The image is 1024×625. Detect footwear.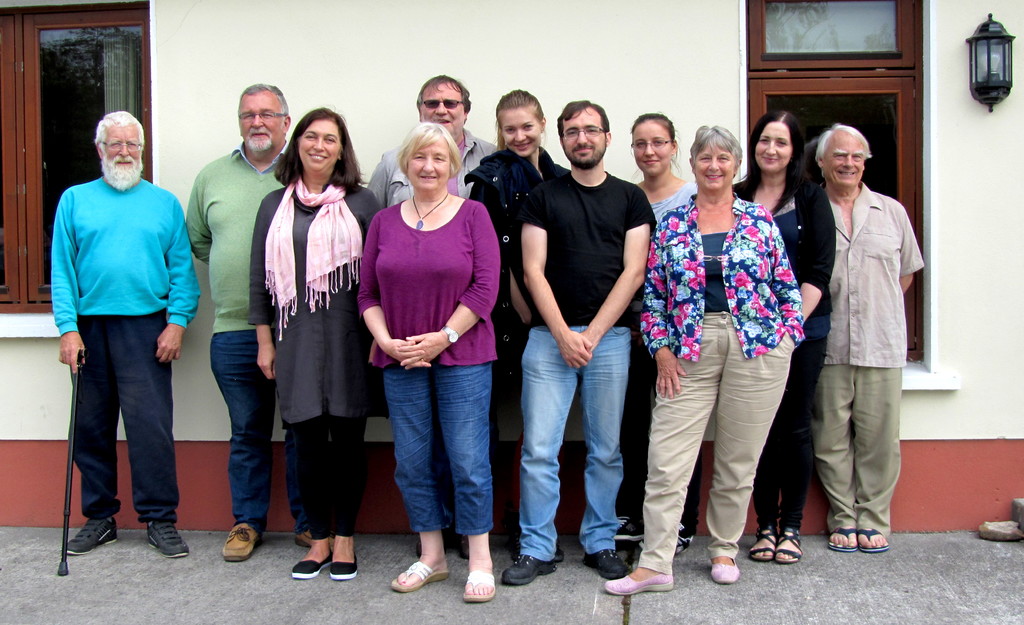
Detection: [773, 530, 807, 566].
